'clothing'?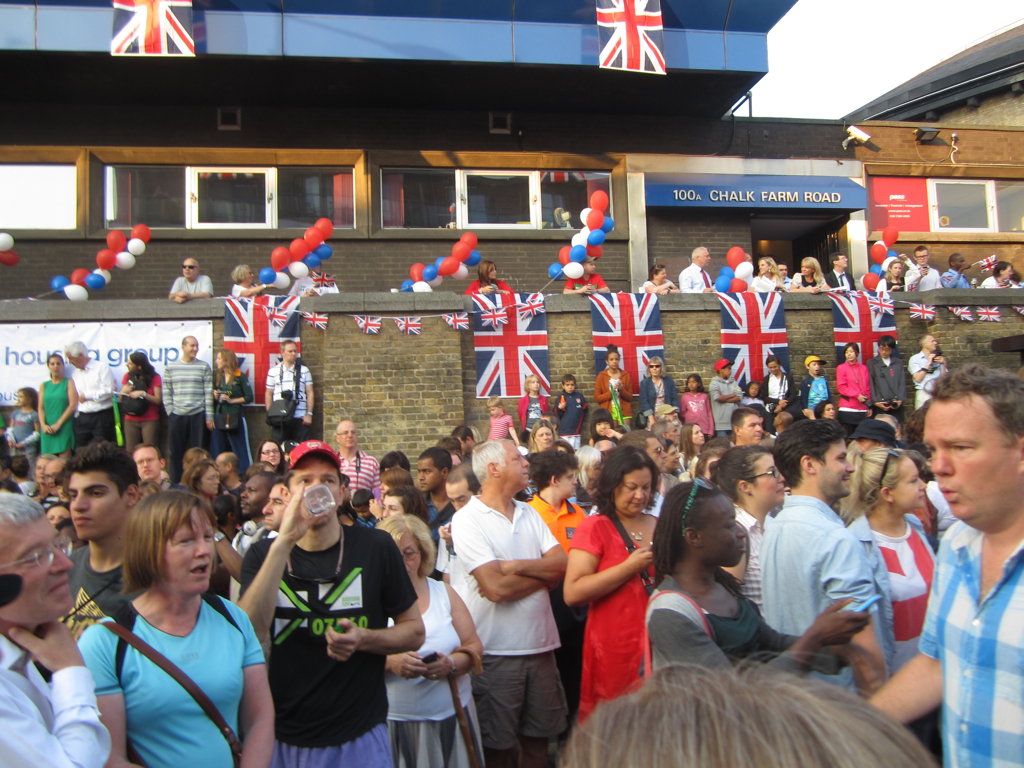
{"x1": 229, "y1": 282, "x2": 246, "y2": 292}
